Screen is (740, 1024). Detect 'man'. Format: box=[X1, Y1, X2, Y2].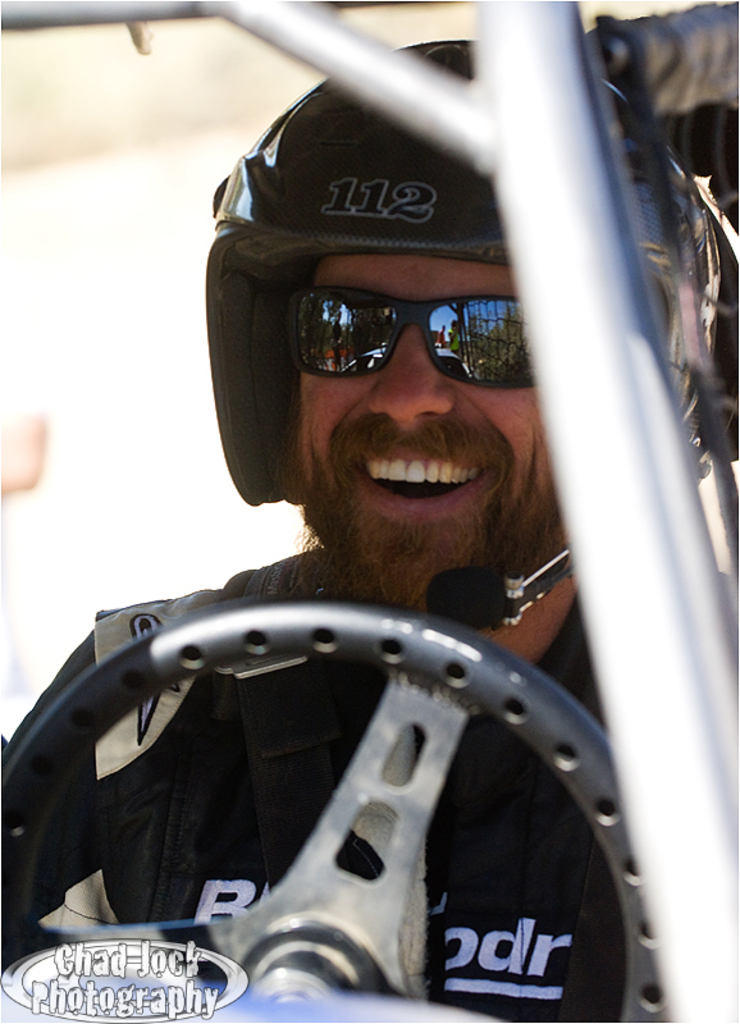
box=[0, 27, 699, 1014].
